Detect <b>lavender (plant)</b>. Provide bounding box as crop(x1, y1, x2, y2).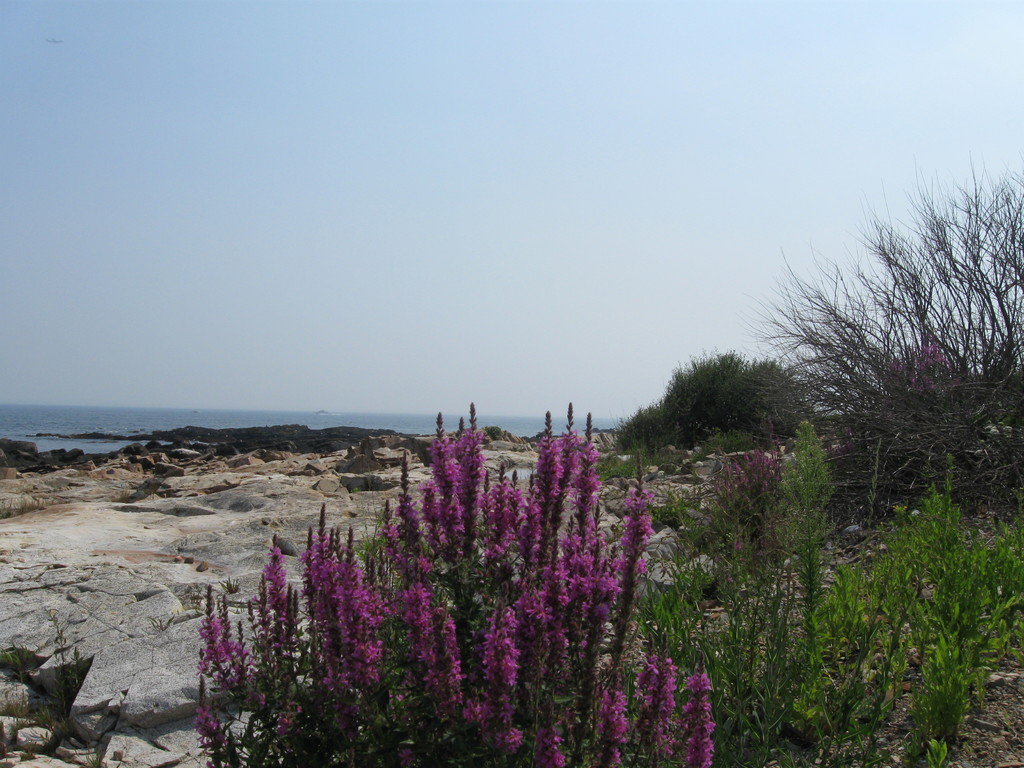
crop(480, 586, 524, 767).
